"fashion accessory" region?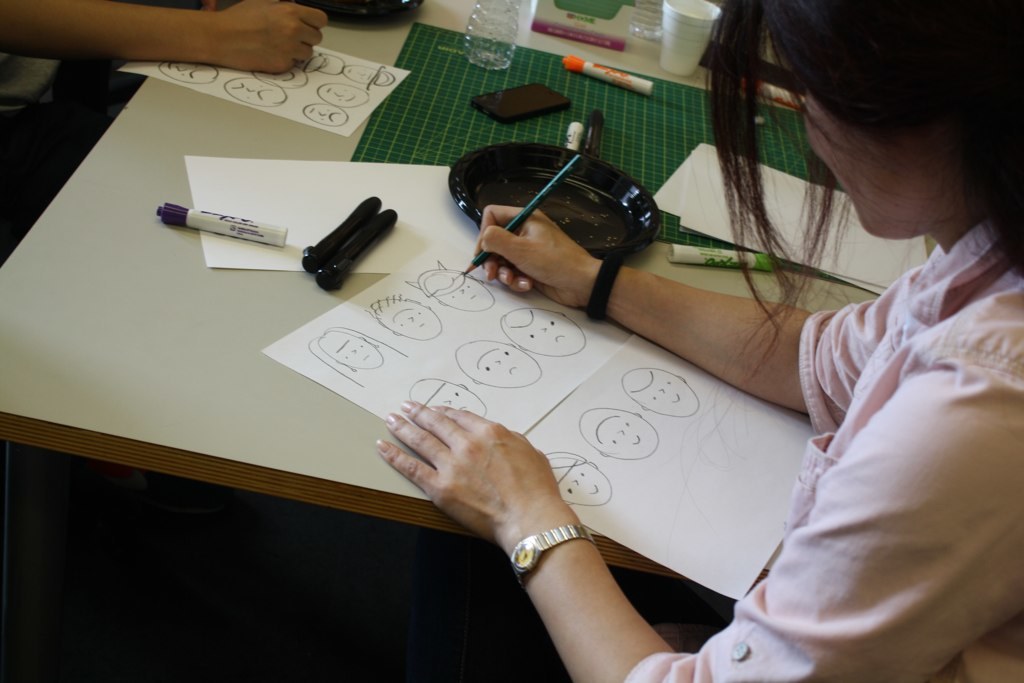
[x1=588, y1=255, x2=624, y2=323]
